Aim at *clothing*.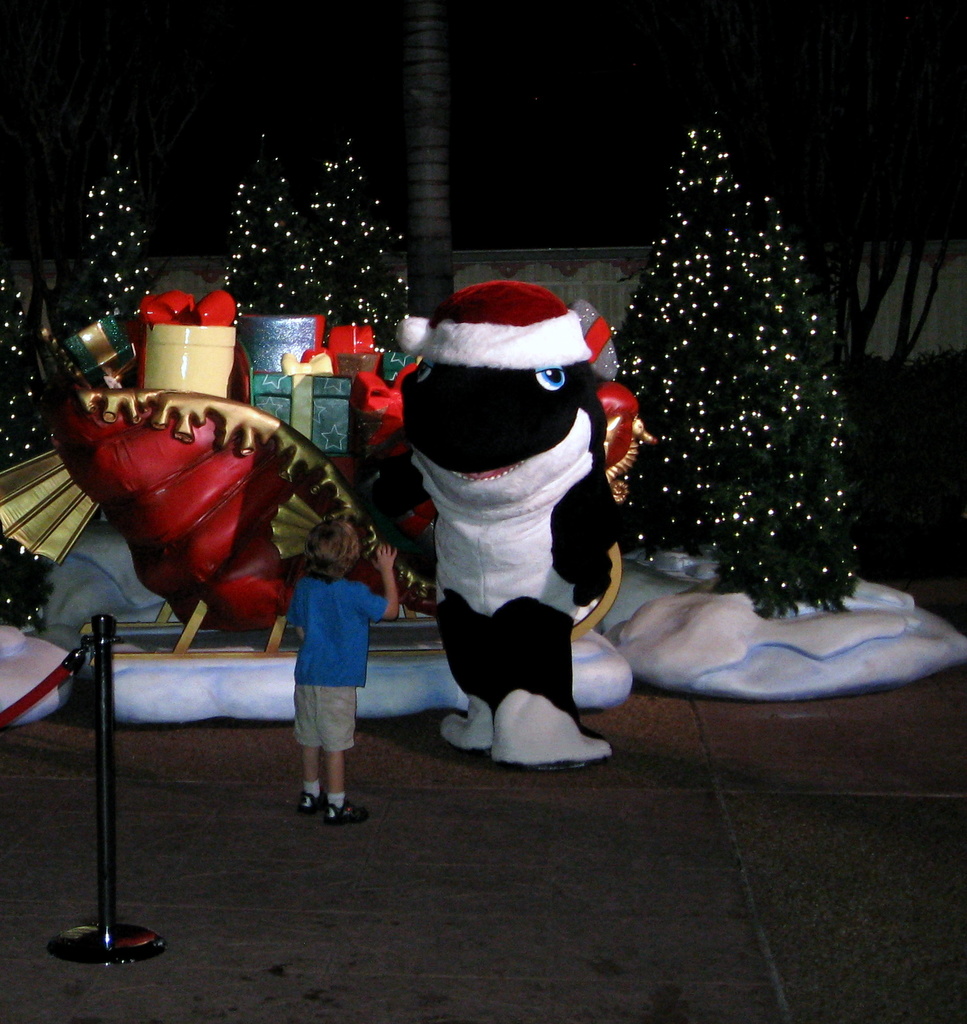
Aimed at [x1=294, y1=575, x2=390, y2=751].
